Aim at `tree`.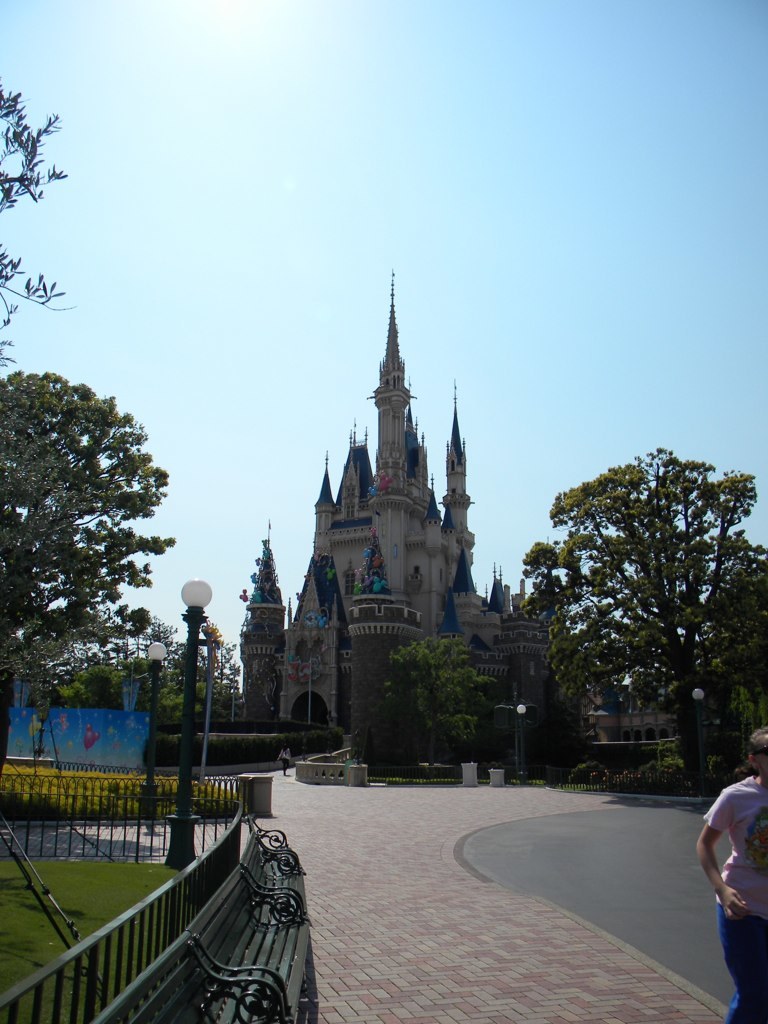
Aimed at rect(0, 362, 167, 823).
